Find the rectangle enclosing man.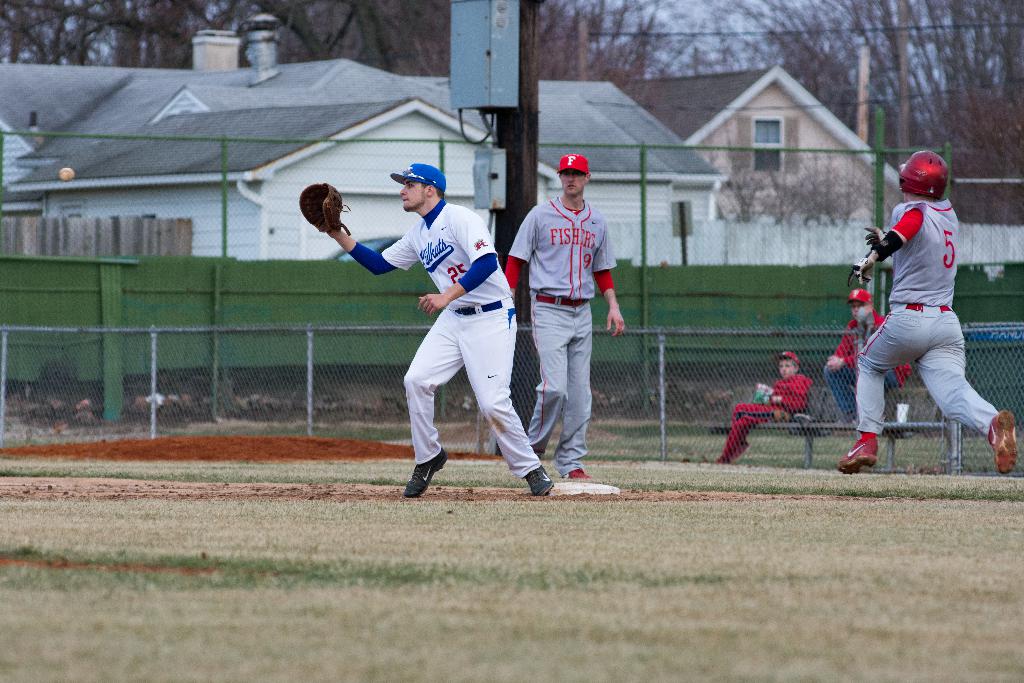
box(834, 150, 996, 485).
